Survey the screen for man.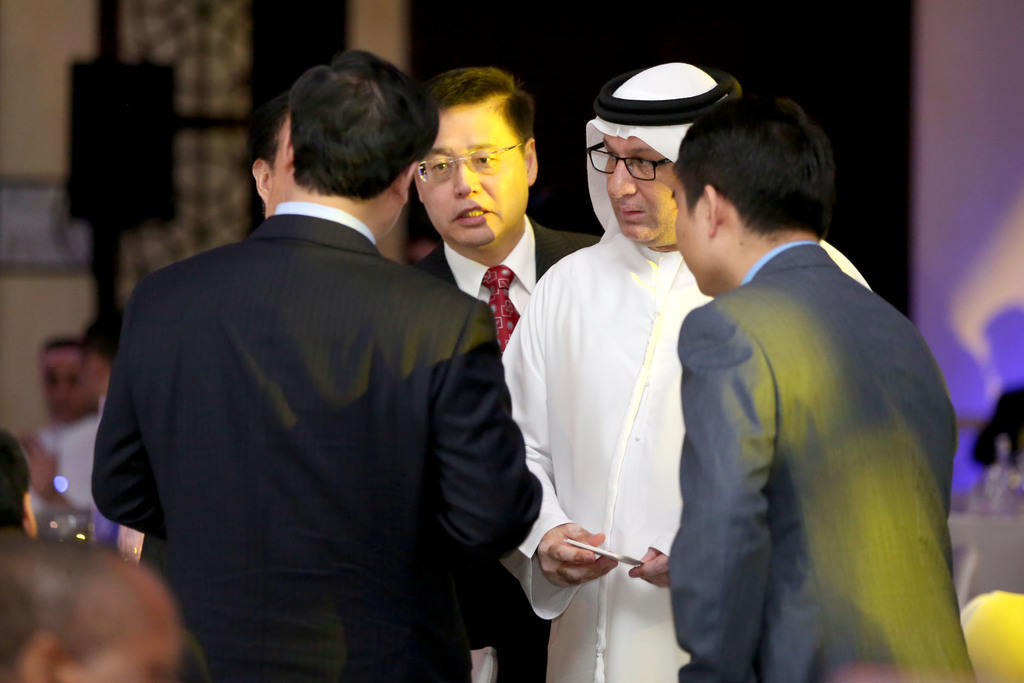
Survey found: x1=499, y1=58, x2=872, y2=682.
